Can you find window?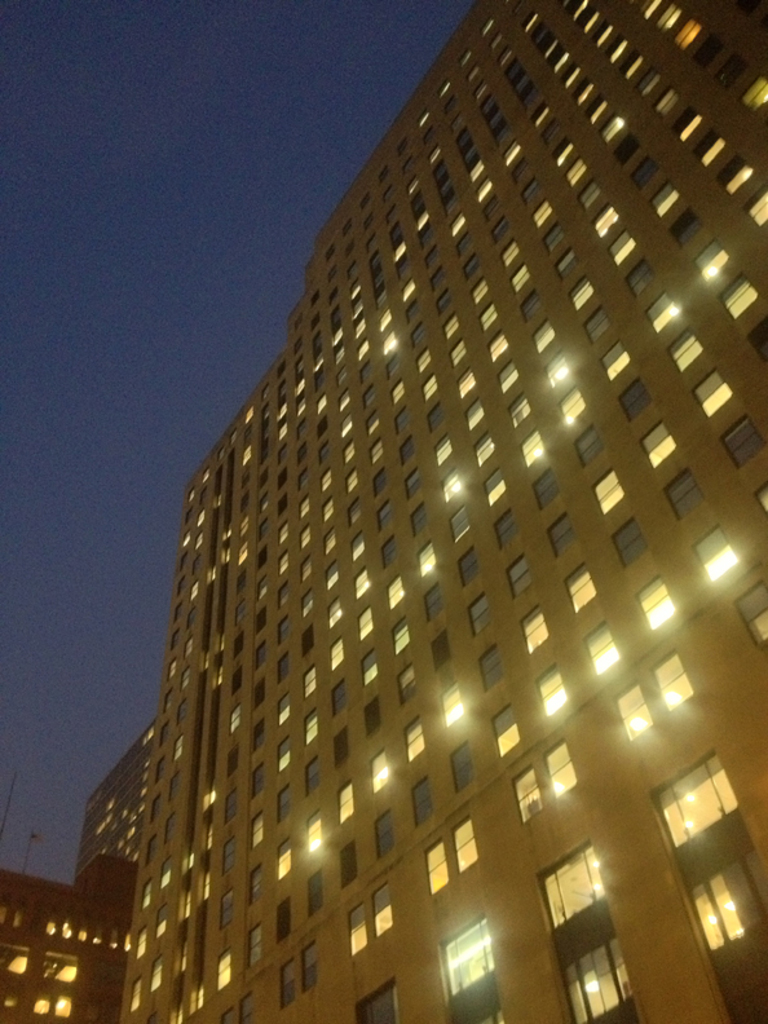
Yes, bounding box: crop(300, 718, 323, 751).
